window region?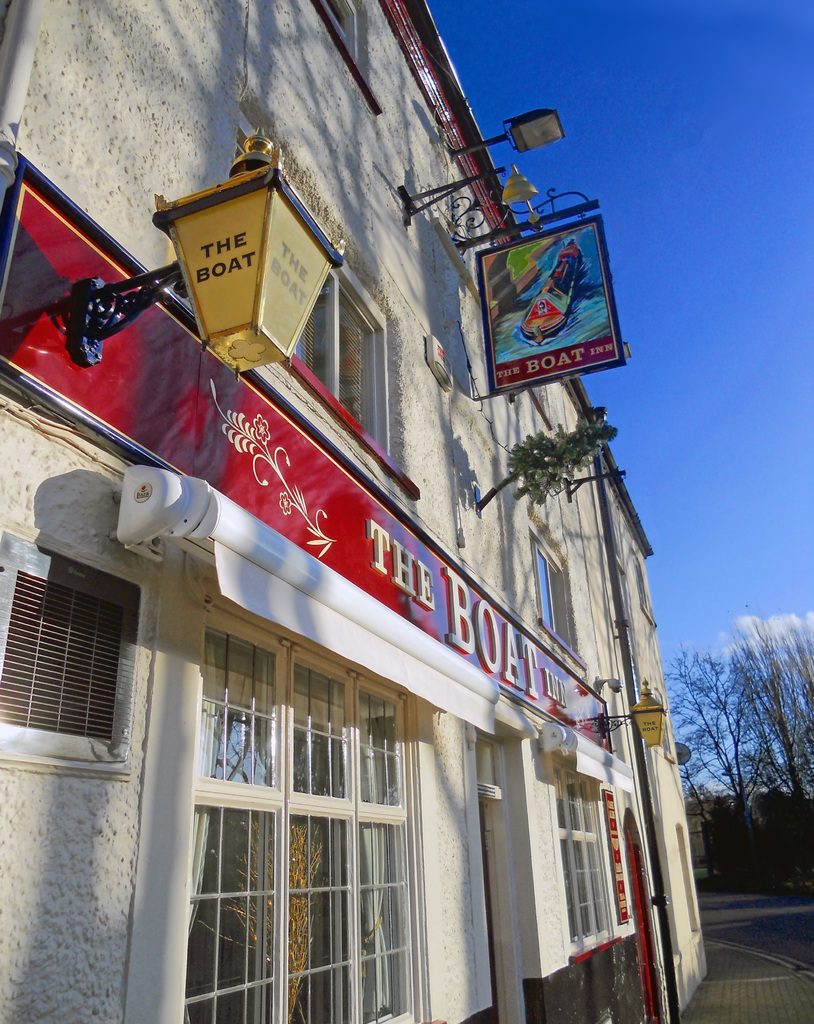
(552,760,617,956)
